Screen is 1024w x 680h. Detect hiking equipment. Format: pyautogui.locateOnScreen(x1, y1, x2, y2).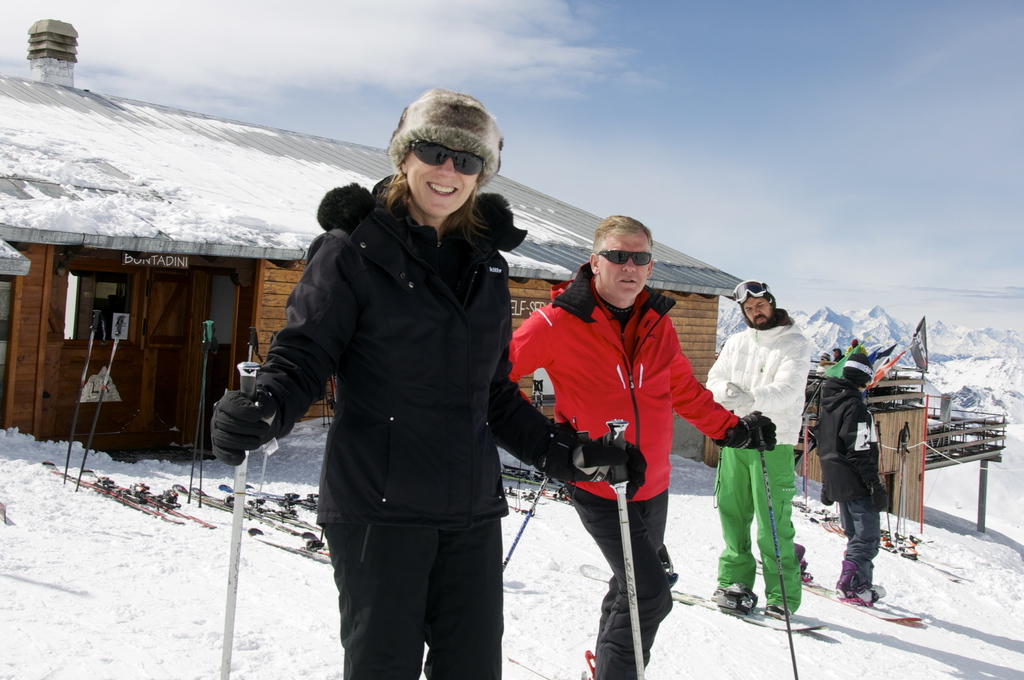
pyautogui.locateOnScreen(71, 313, 126, 493).
